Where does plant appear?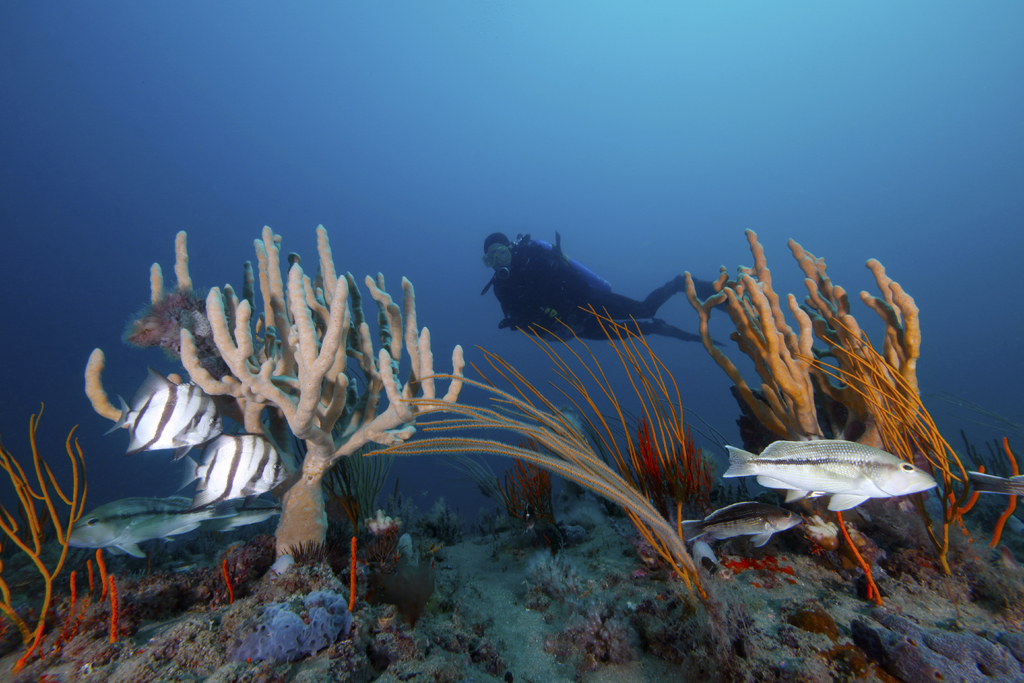
Appears at 1,391,101,680.
